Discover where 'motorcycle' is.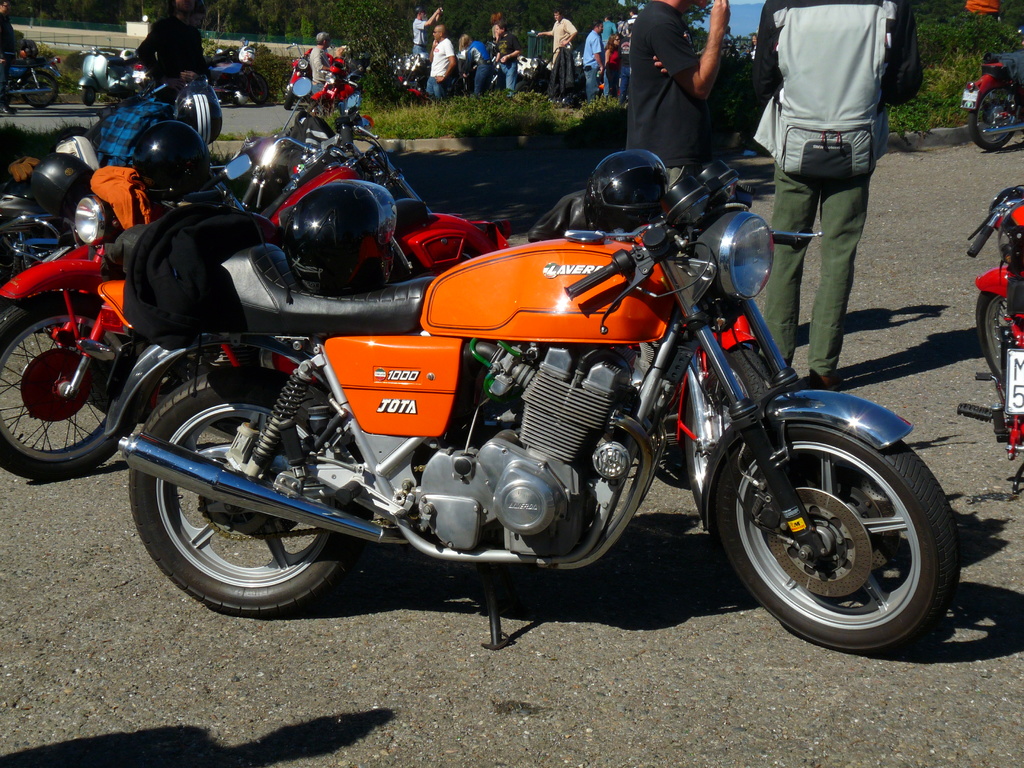
Discovered at 0, 70, 433, 482.
